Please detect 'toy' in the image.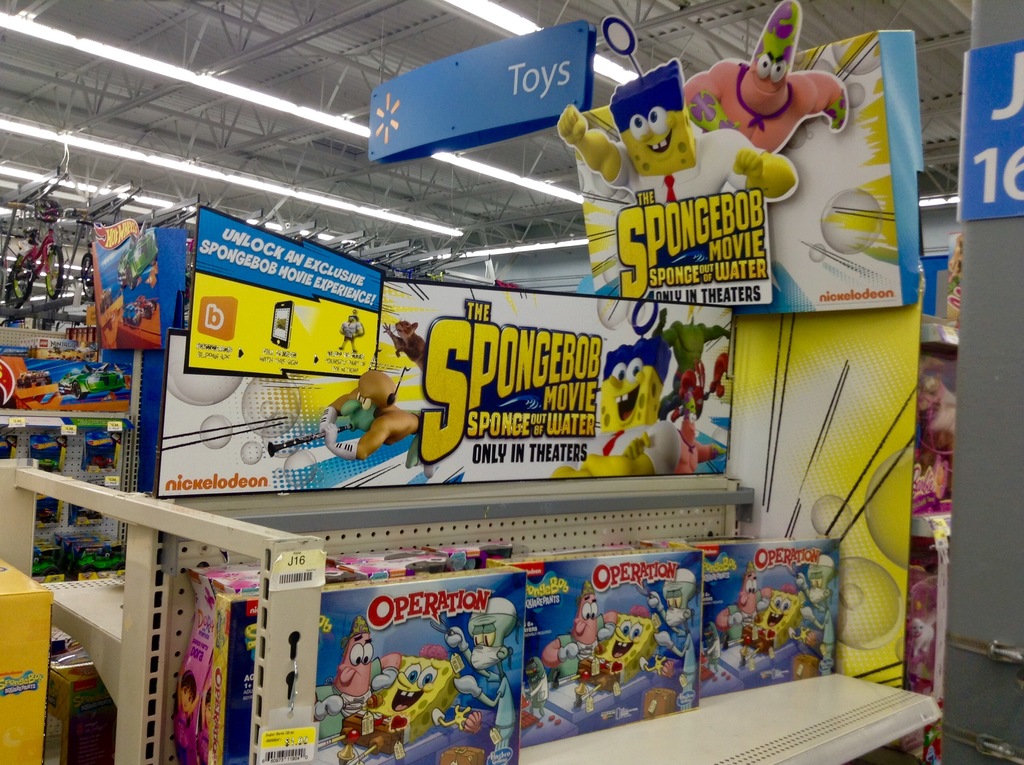
x1=560, y1=12, x2=792, y2=269.
